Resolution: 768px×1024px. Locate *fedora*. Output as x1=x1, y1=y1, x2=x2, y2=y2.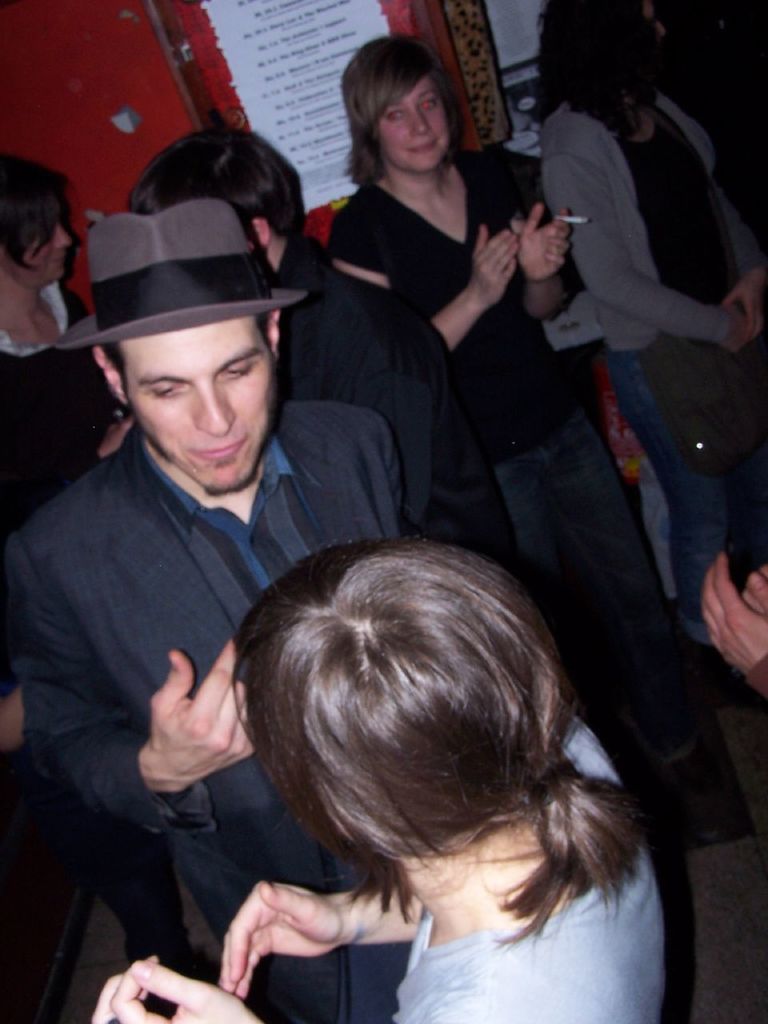
x1=53, y1=196, x2=304, y2=337.
